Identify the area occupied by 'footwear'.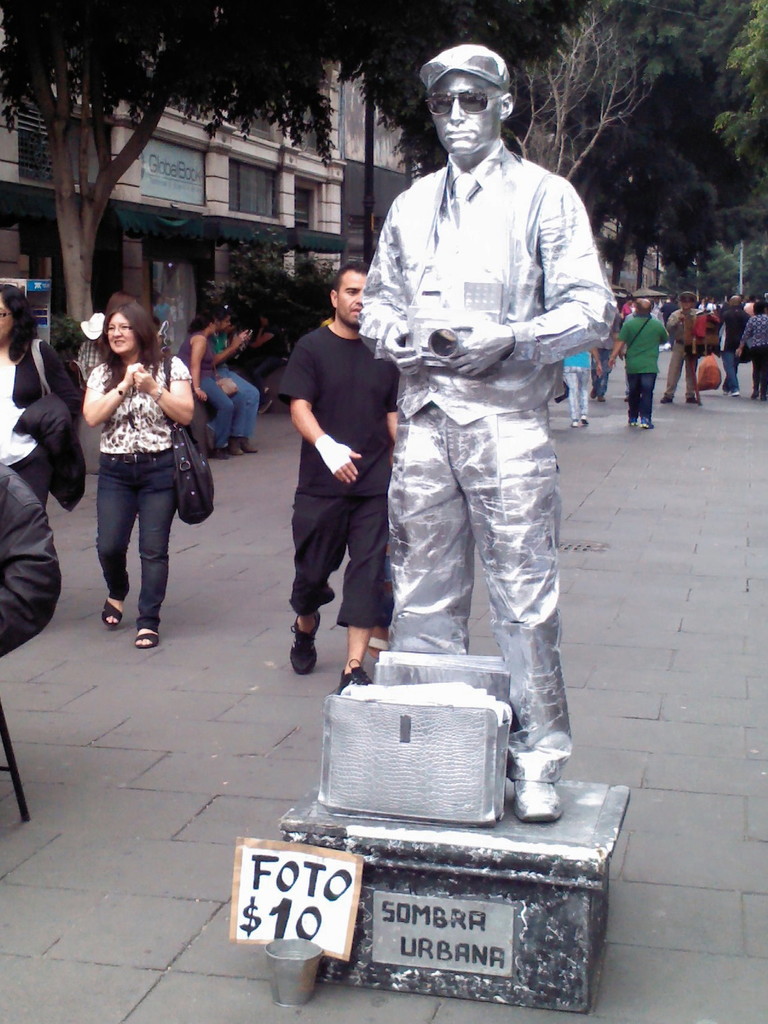
Area: locate(661, 396, 673, 405).
